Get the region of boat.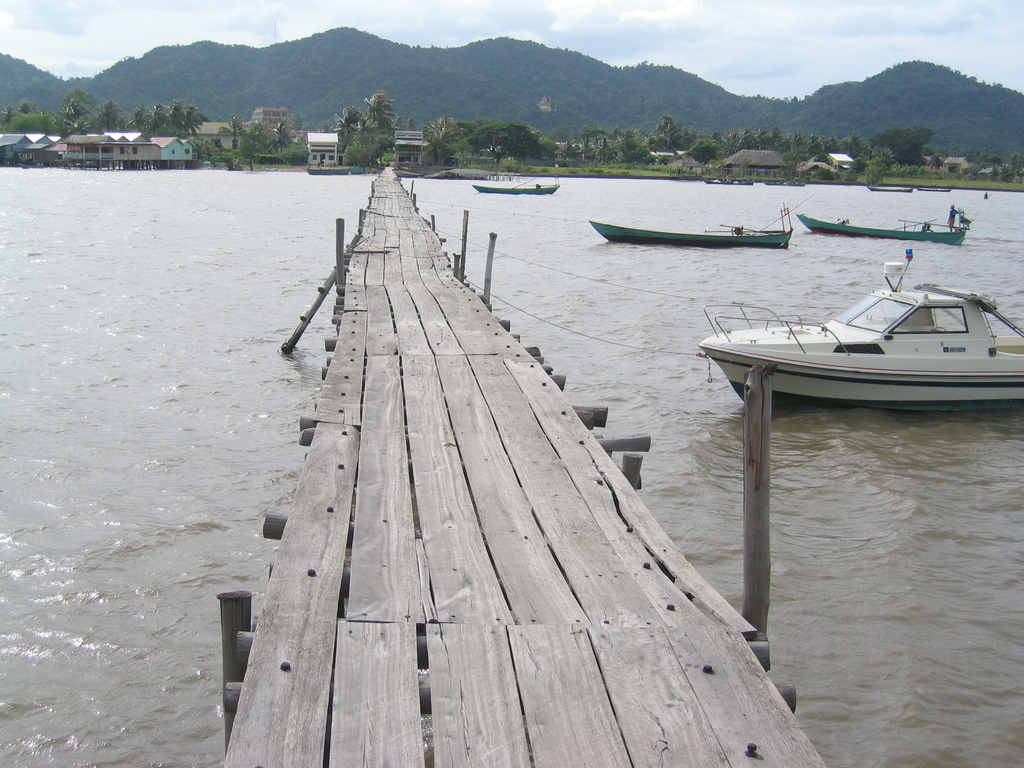
l=705, t=246, r=1021, b=421.
